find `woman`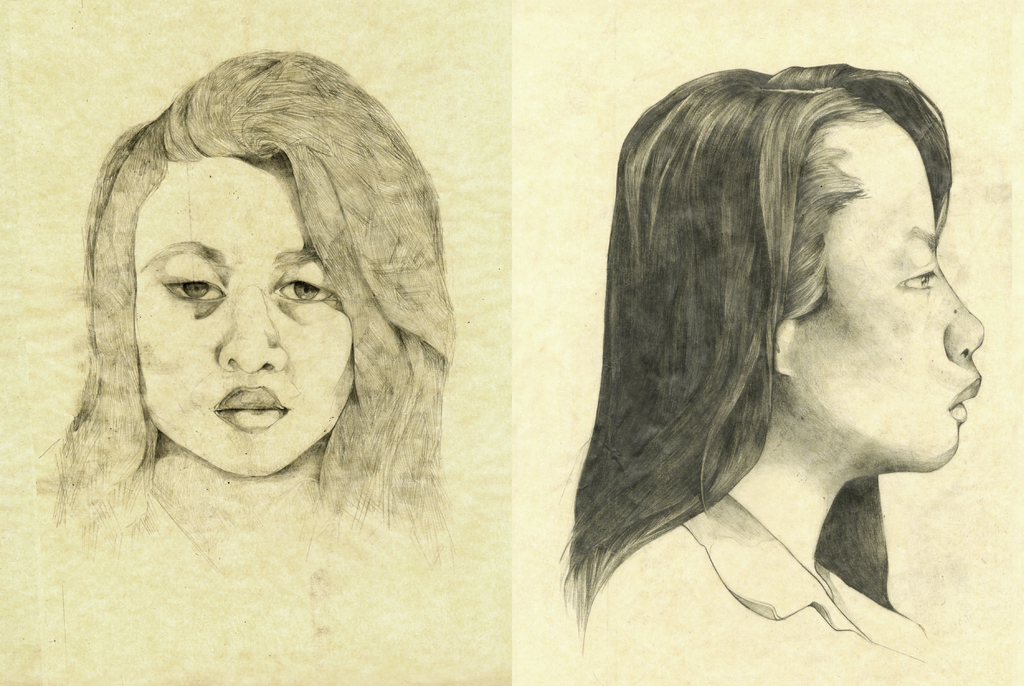
box=[12, 49, 502, 642]
